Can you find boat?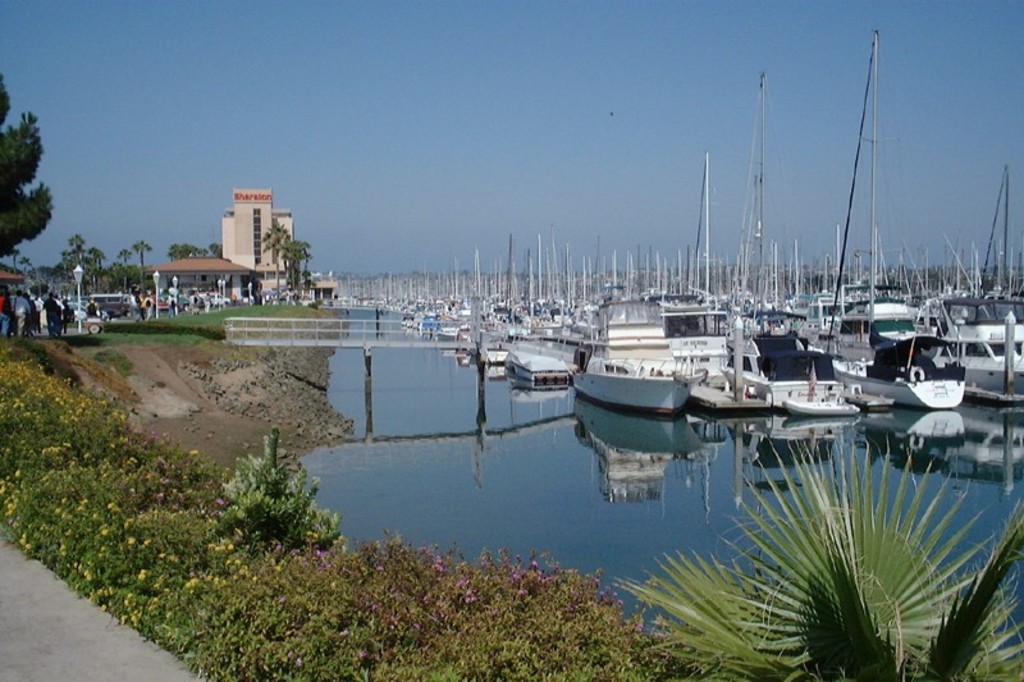
Yes, bounding box: x1=571 y1=293 x2=691 y2=417.
